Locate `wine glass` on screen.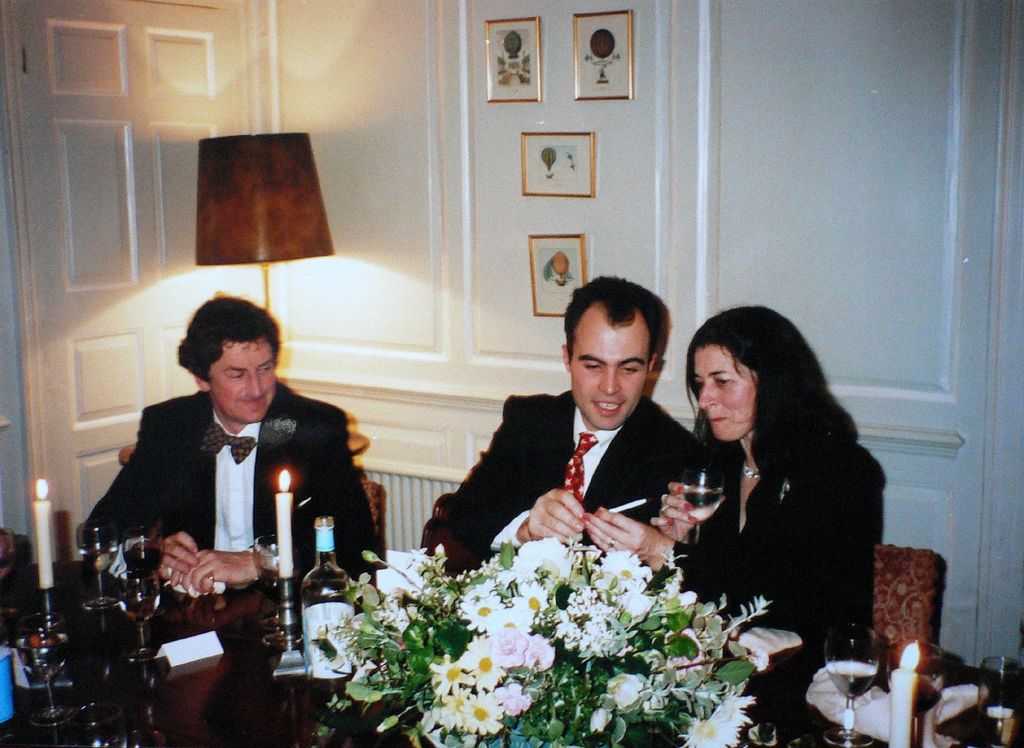
On screen at <region>75, 520, 122, 615</region>.
